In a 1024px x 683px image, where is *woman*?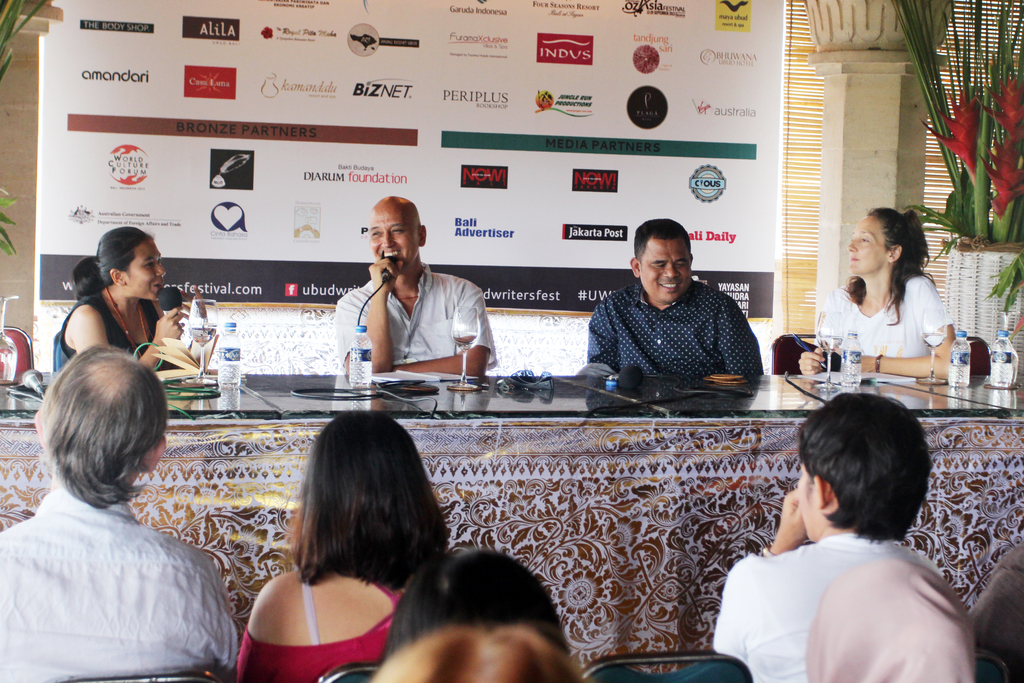
crop(237, 406, 452, 682).
